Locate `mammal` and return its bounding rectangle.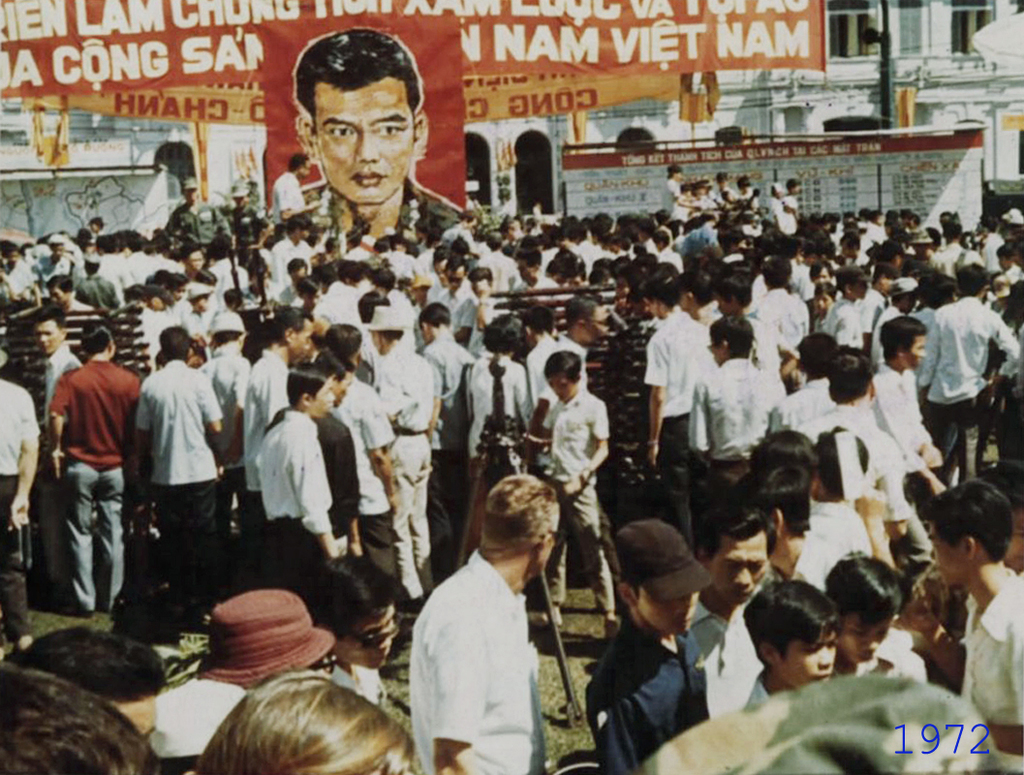
<bbox>395, 459, 581, 761</bbox>.
